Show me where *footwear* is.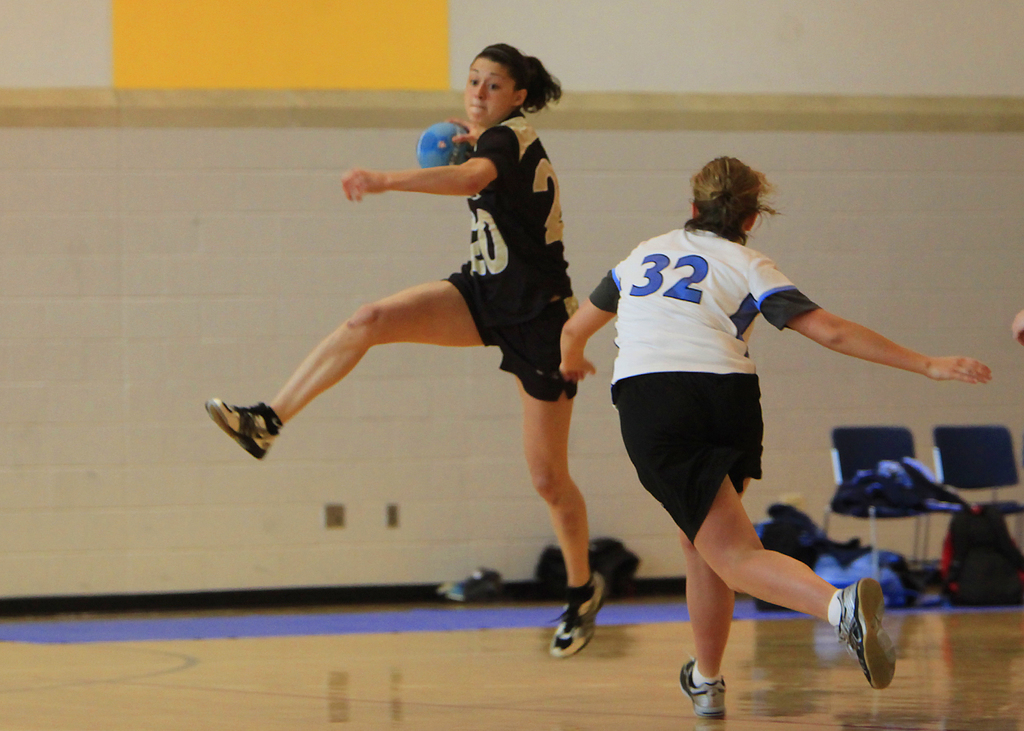
*footwear* is at [left=833, top=573, right=900, bottom=696].
